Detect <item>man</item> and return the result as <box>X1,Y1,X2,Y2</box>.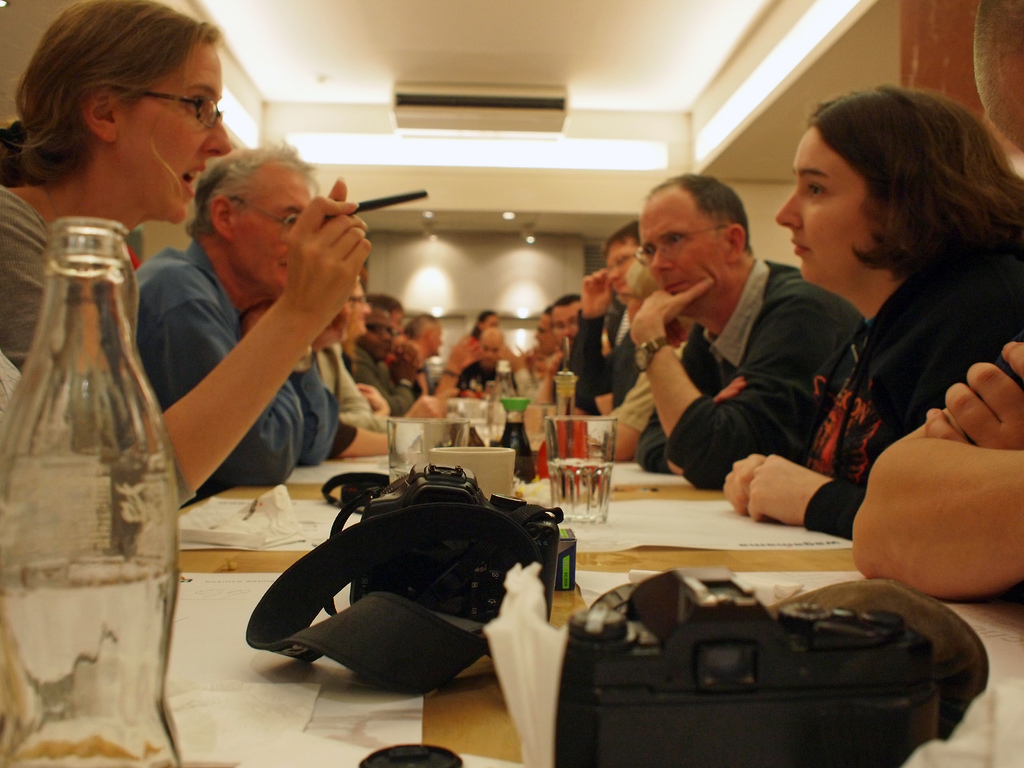
<box>591,184,891,510</box>.
